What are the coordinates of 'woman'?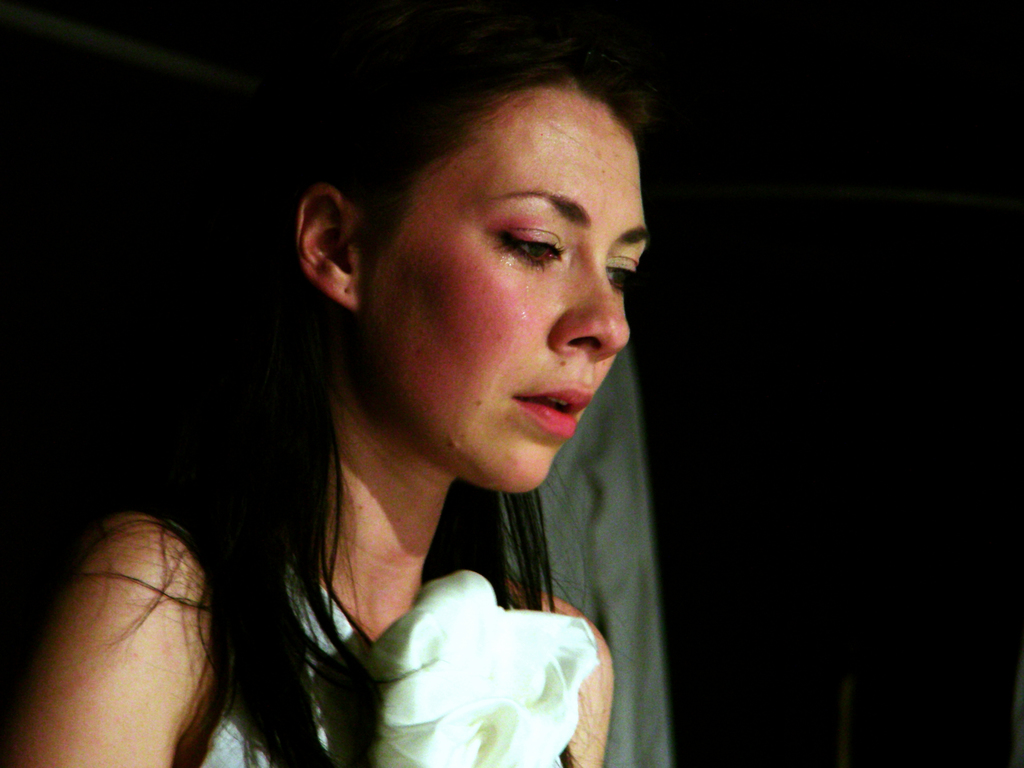
BBox(110, 17, 716, 764).
